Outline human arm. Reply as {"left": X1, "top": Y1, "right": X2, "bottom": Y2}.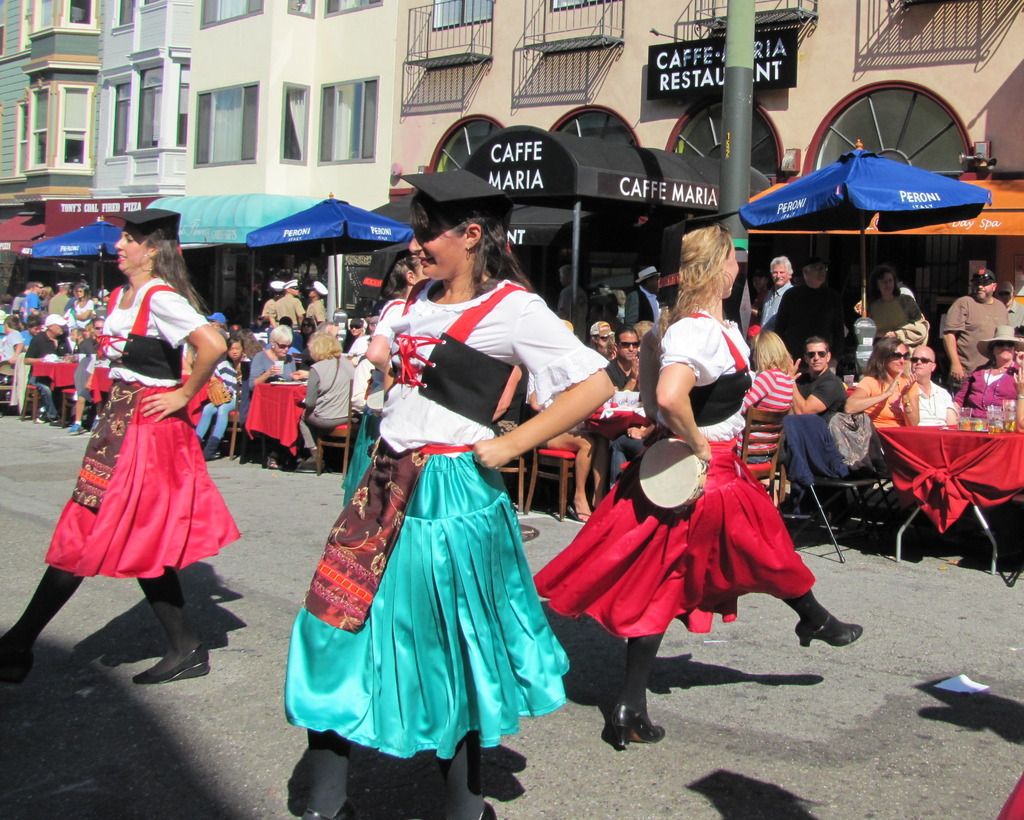
{"left": 895, "top": 300, "right": 932, "bottom": 346}.
